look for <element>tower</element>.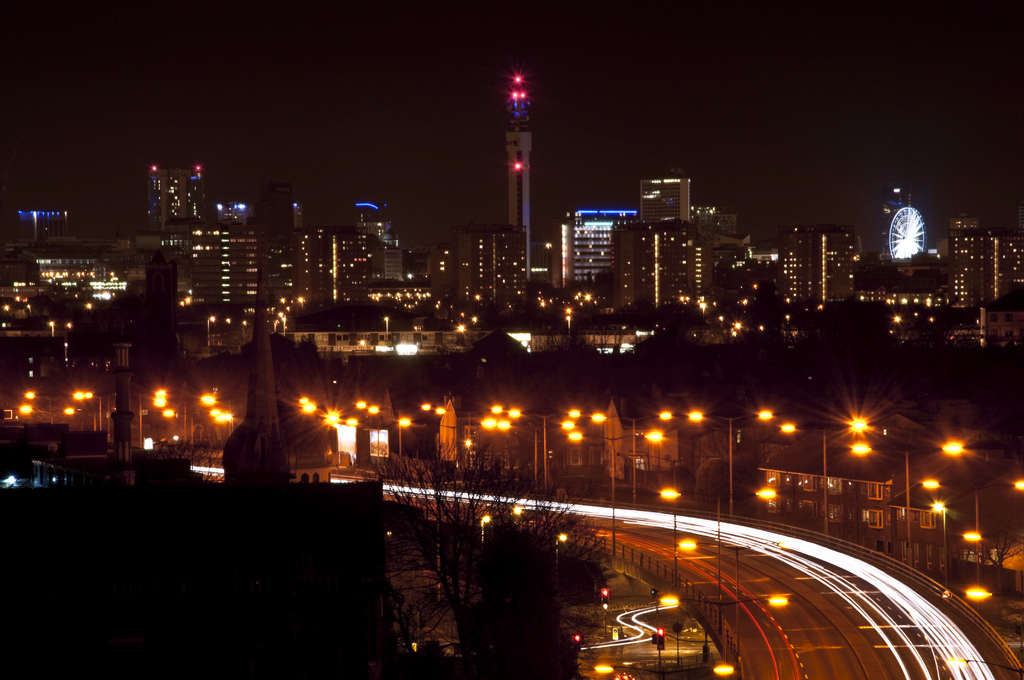
Found: locate(492, 47, 543, 280).
